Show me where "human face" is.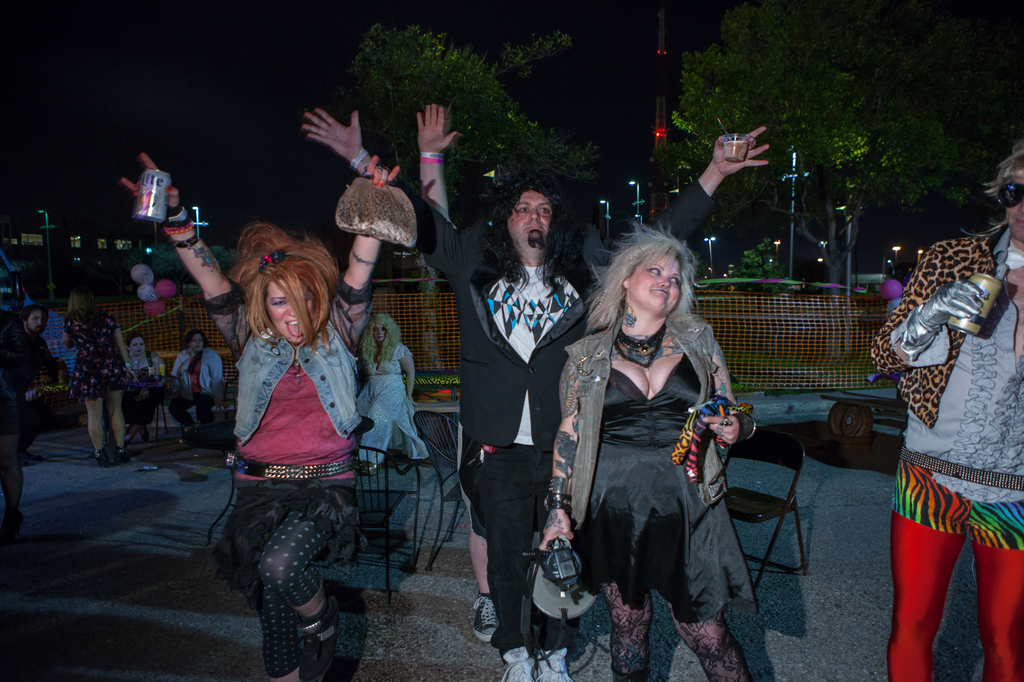
"human face" is at l=134, t=338, r=145, b=358.
